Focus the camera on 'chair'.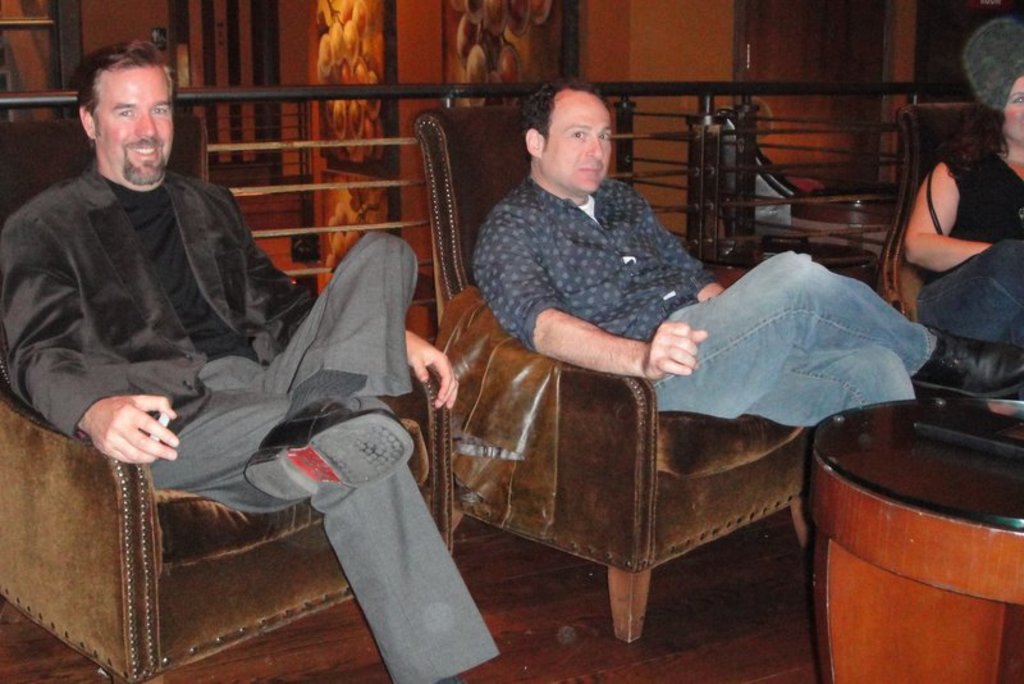
Focus region: box=[877, 101, 1023, 403].
